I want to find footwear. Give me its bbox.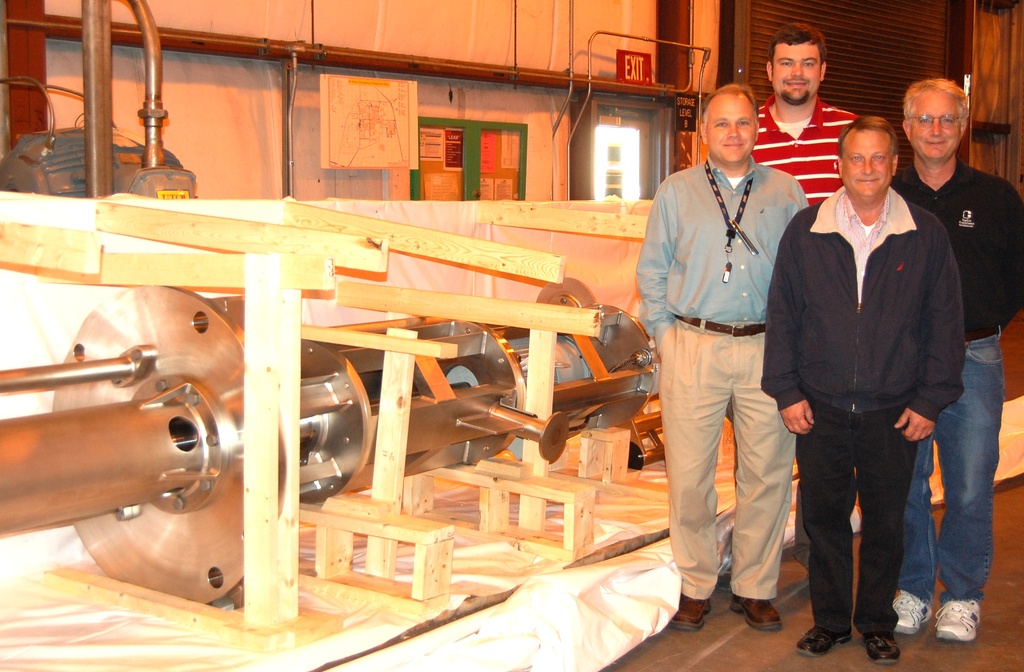
<region>672, 593, 711, 633</region>.
